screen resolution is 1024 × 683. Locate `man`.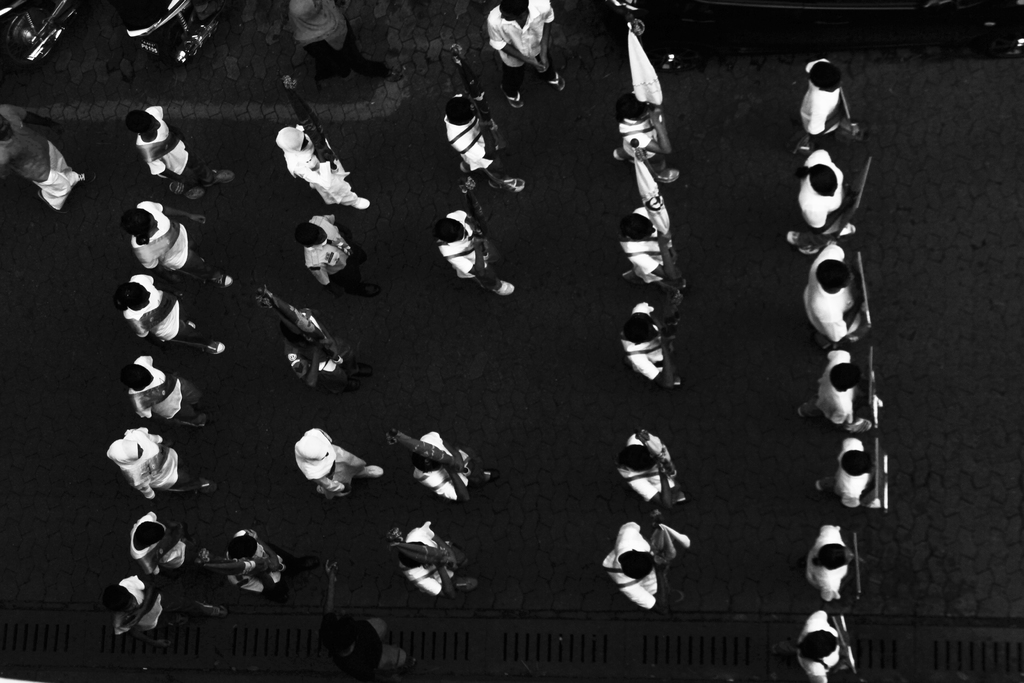
595,501,666,616.
